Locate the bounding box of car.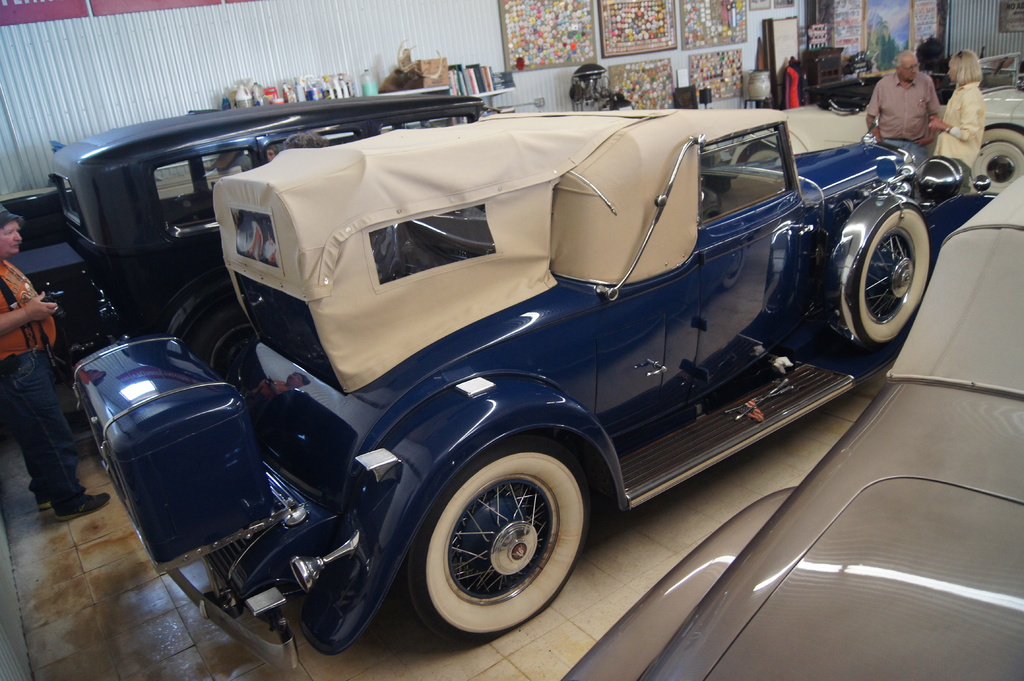
Bounding box: pyautogui.locateOnScreen(561, 167, 1023, 680).
